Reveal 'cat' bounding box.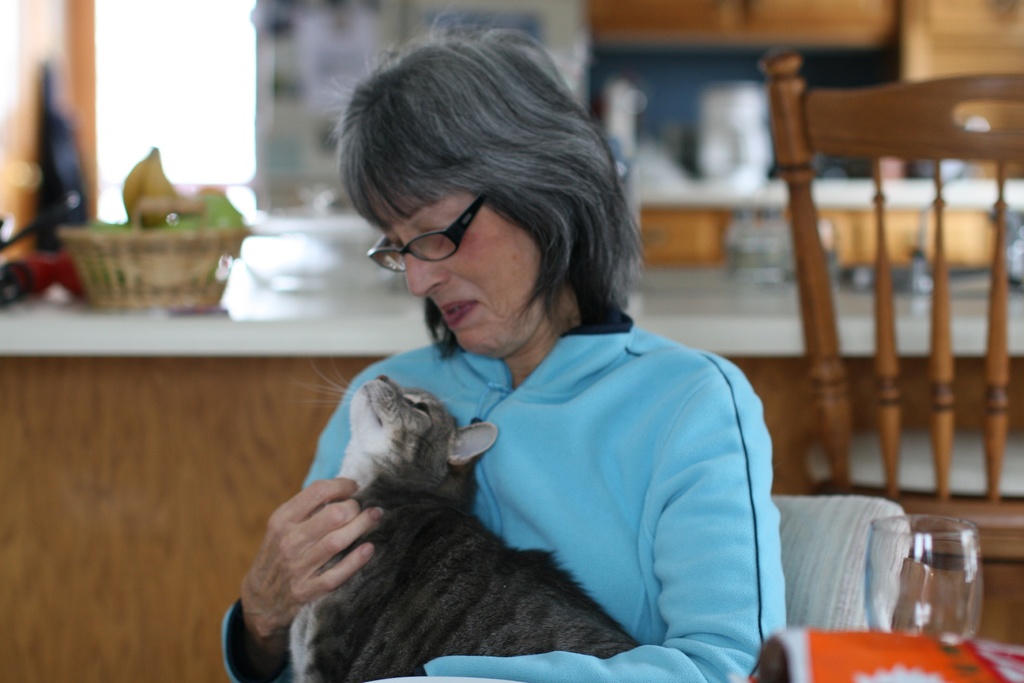
Revealed: (x1=278, y1=354, x2=643, y2=682).
